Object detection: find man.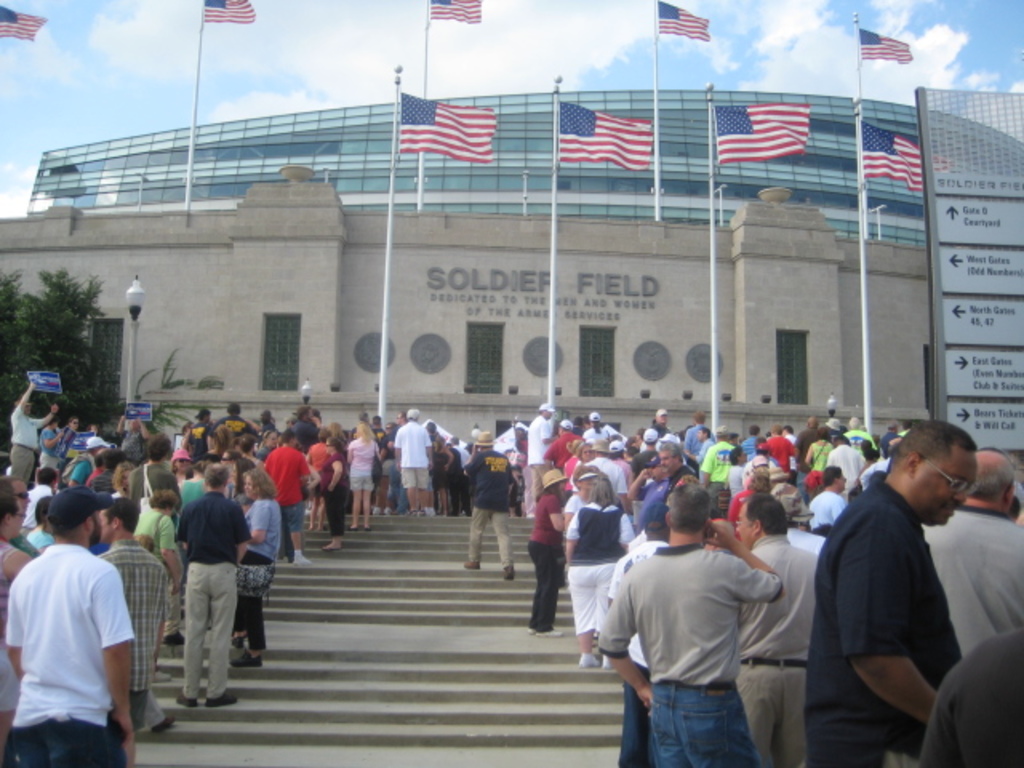
(x1=605, y1=480, x2=787, y2=766).
